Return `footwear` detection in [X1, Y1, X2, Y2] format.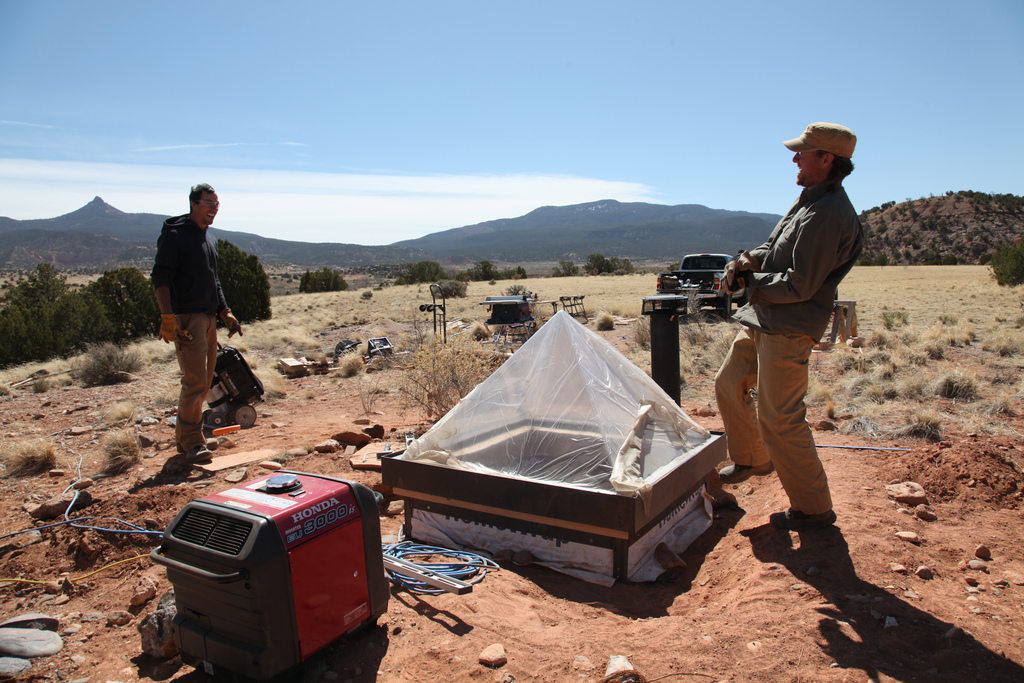
[719, 461, 776, 482].
